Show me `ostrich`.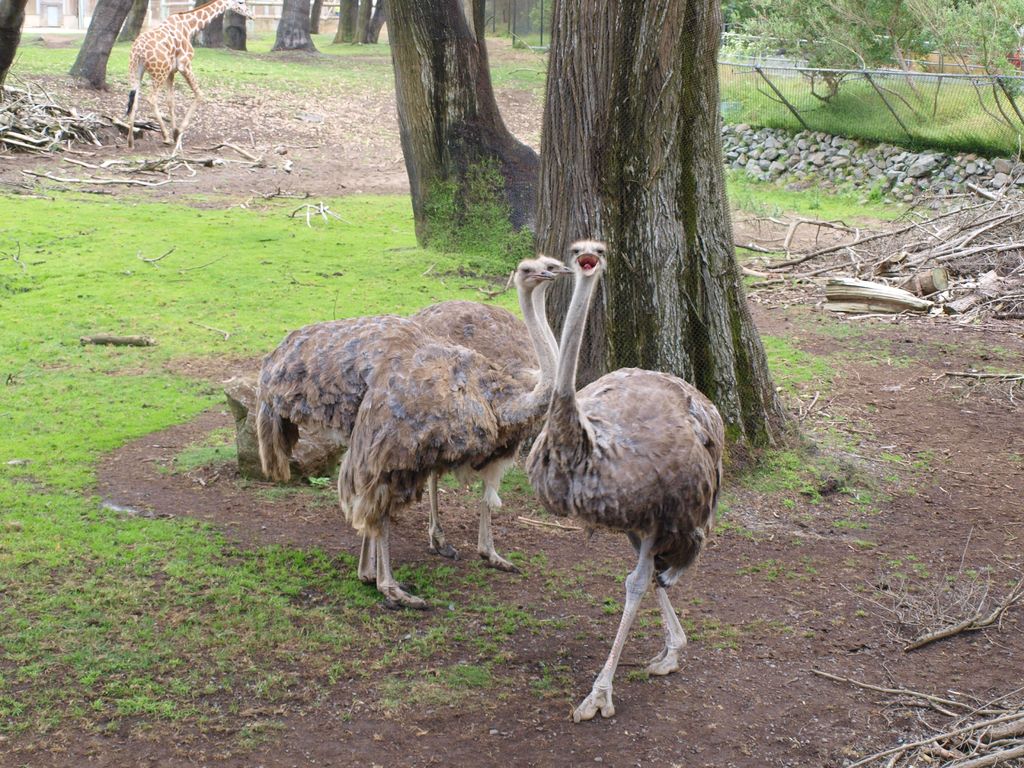
`ostrich` is here: region(476, 209, 717, 706).
